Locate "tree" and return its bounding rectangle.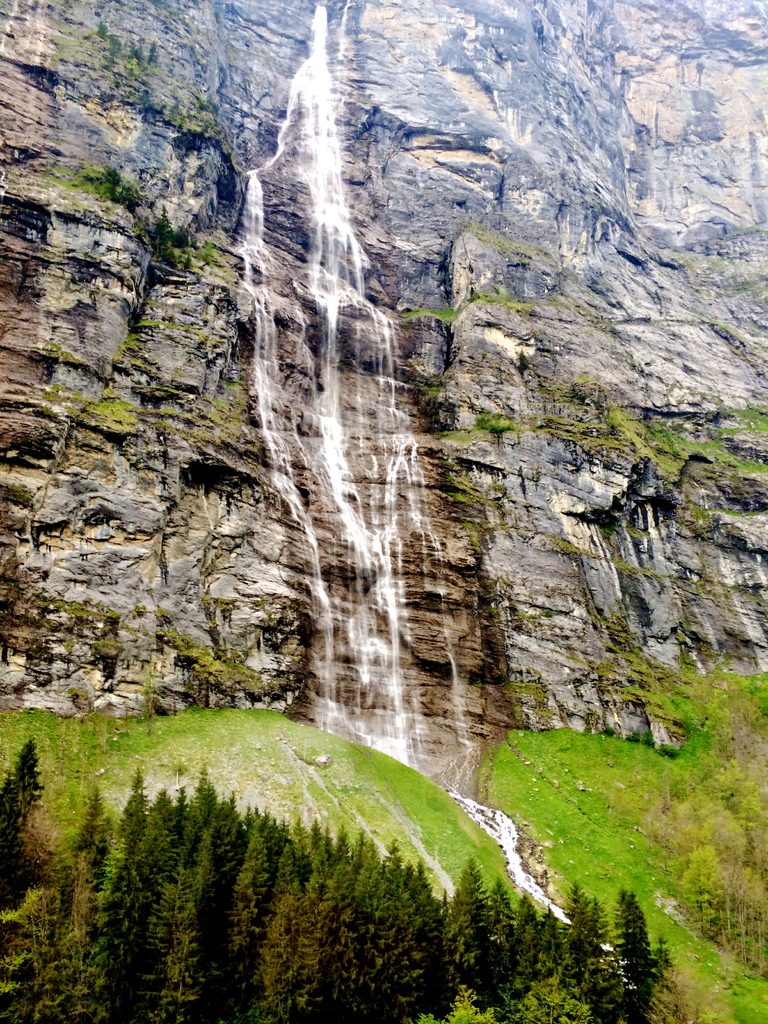
<bbox>428, 841, 573, 1023</bbox>.
